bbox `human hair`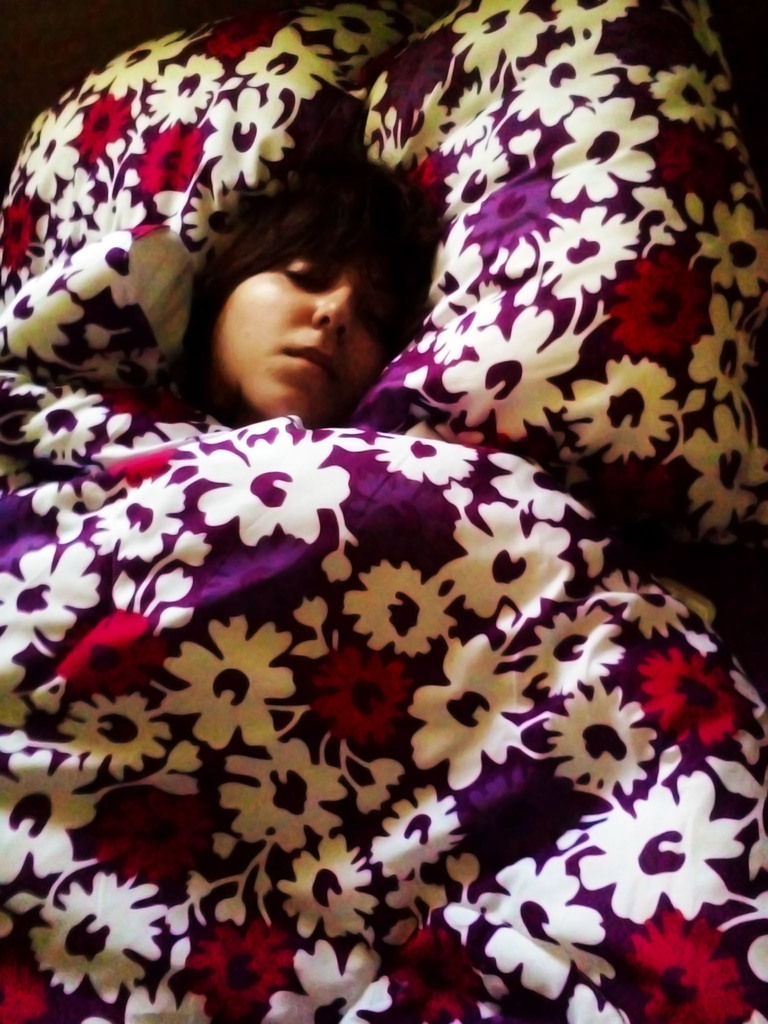
[left=147, top=154, right=426, bottom=374]
